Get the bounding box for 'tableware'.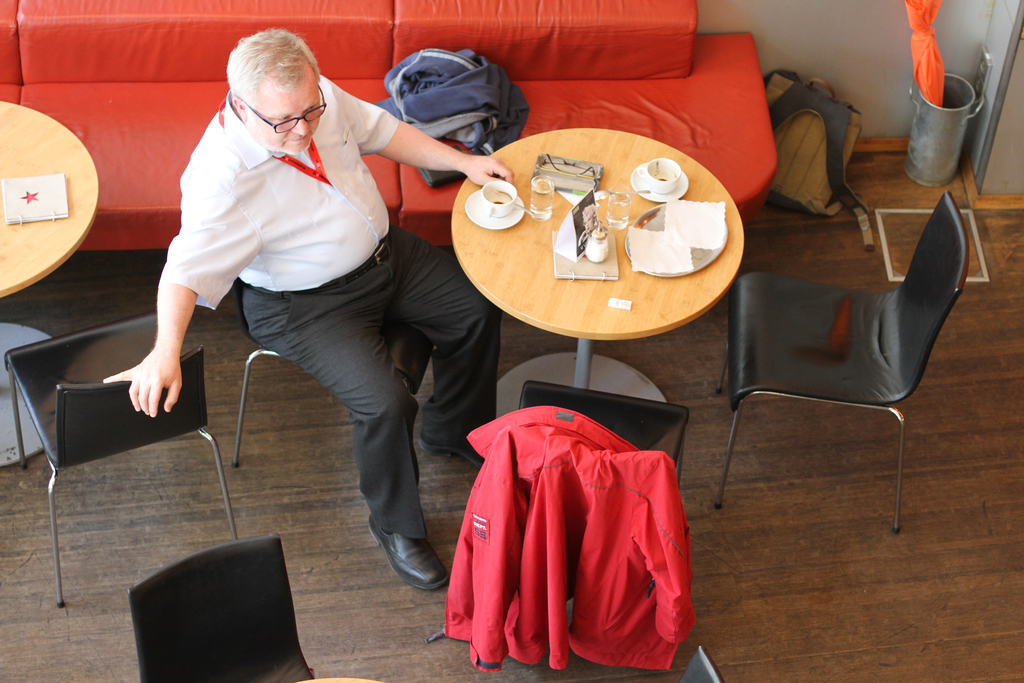
bbox(530, 176, 548, 220).
